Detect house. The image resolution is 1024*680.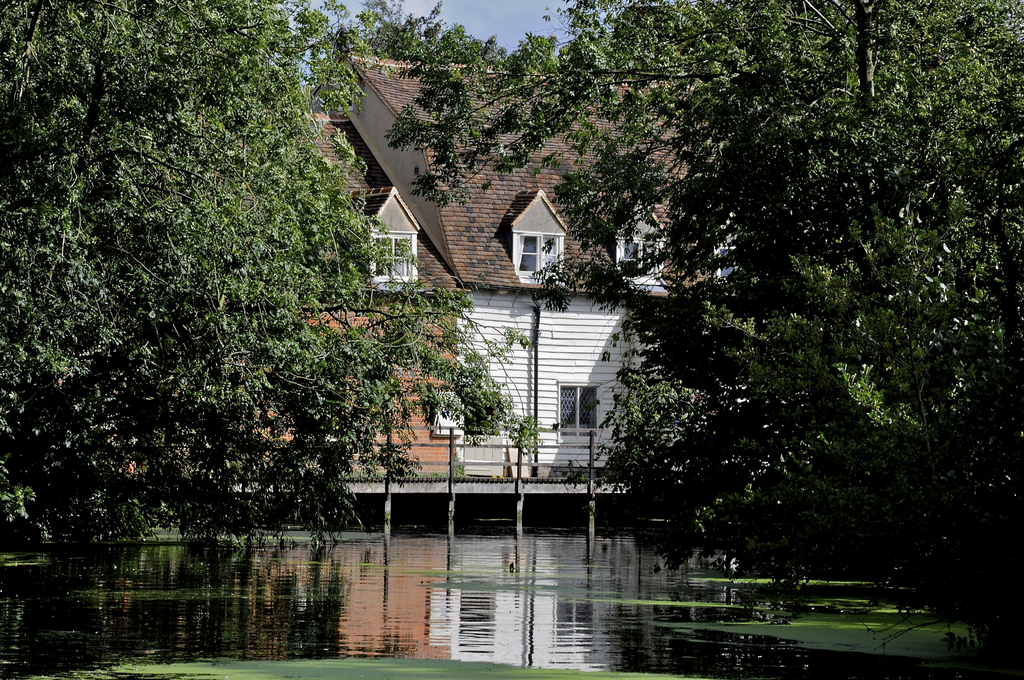
[246,114,469,474].
